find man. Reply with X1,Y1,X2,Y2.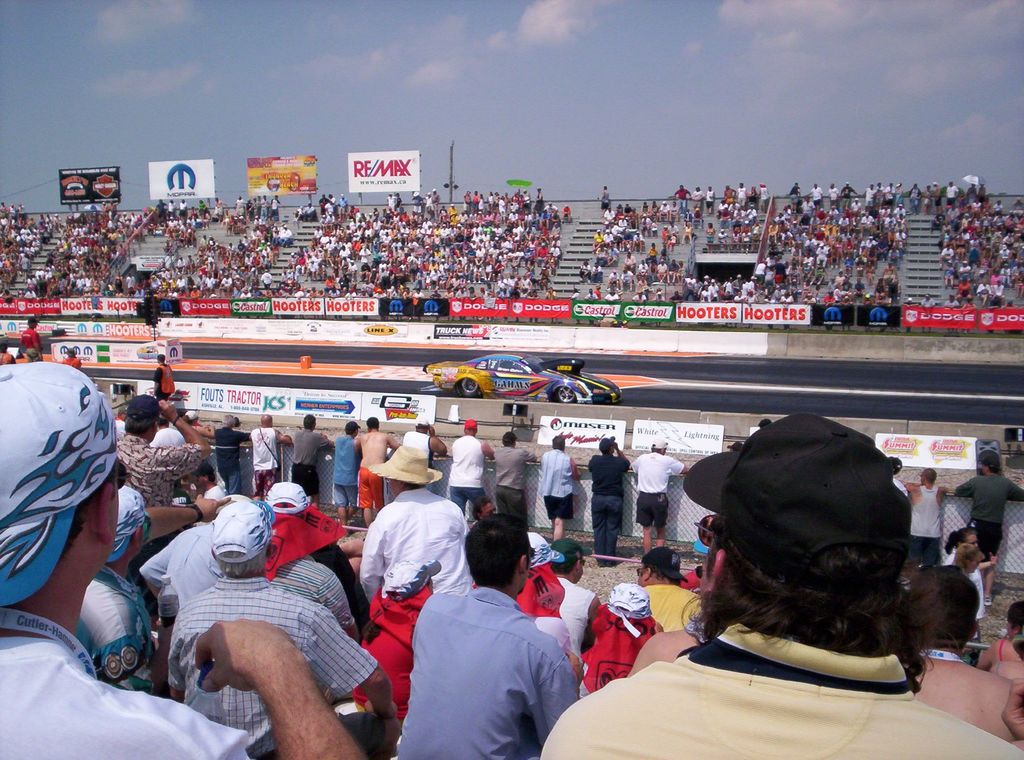
953,449,1023,603.
